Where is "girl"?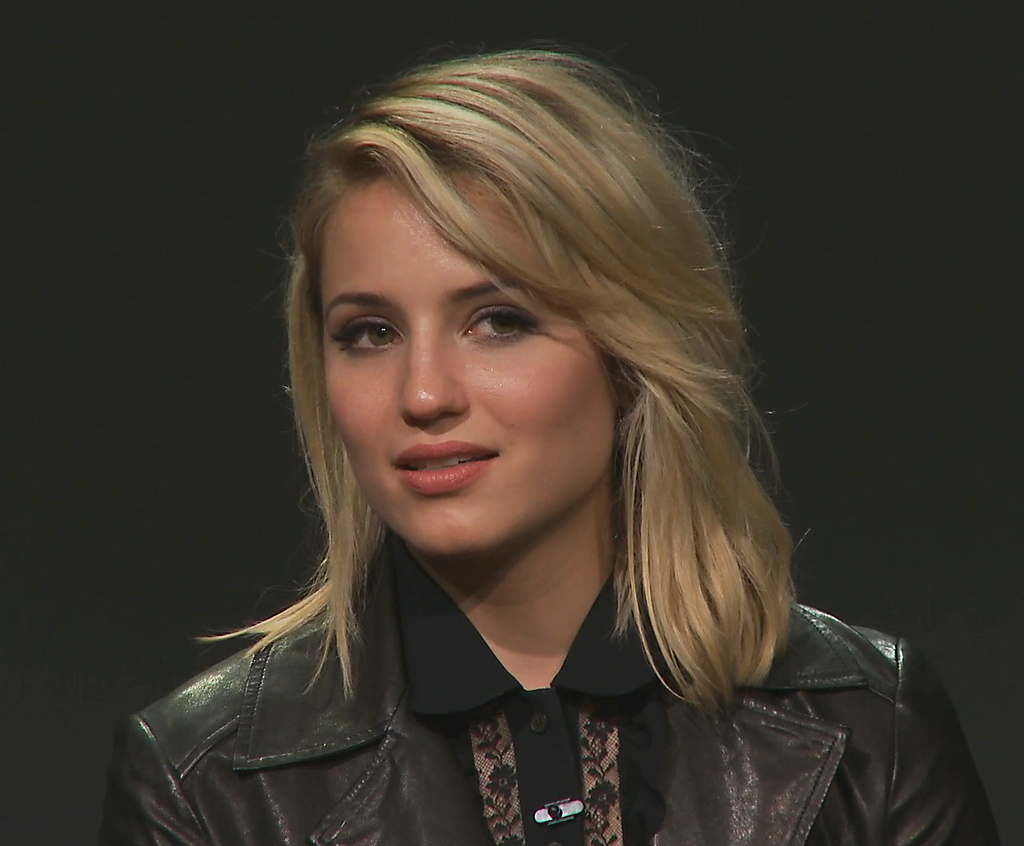
110, 45, 1002, 843.
